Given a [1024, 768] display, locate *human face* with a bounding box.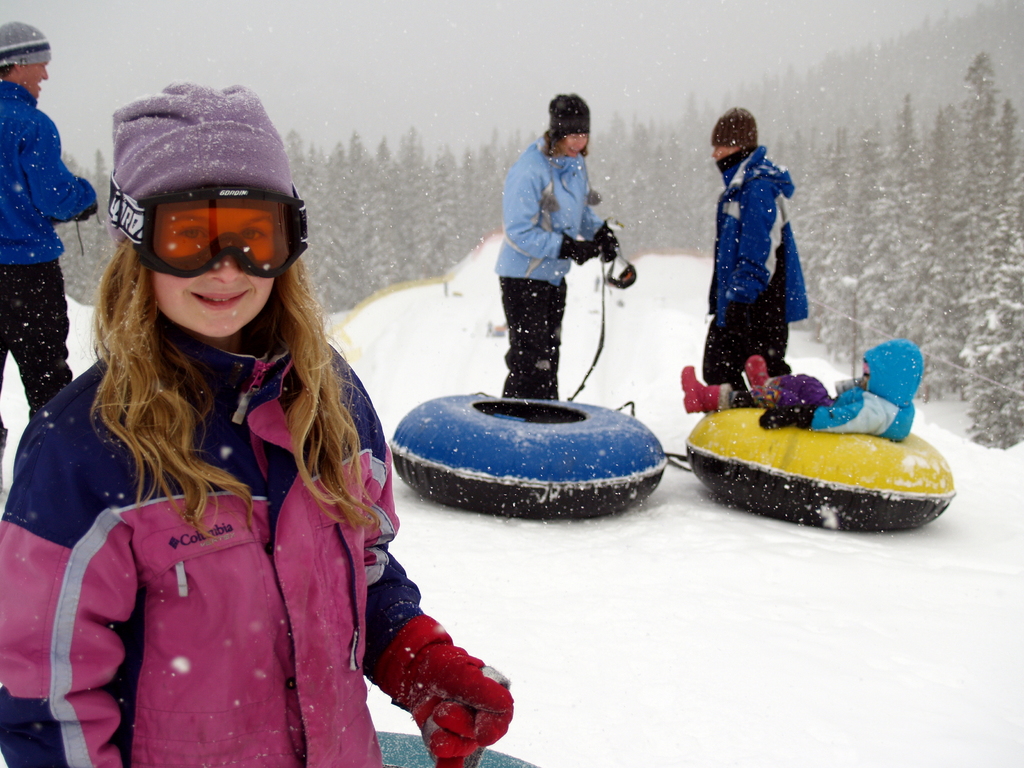
Located: (x1=710, y1=147, x2=732, y2=159).
